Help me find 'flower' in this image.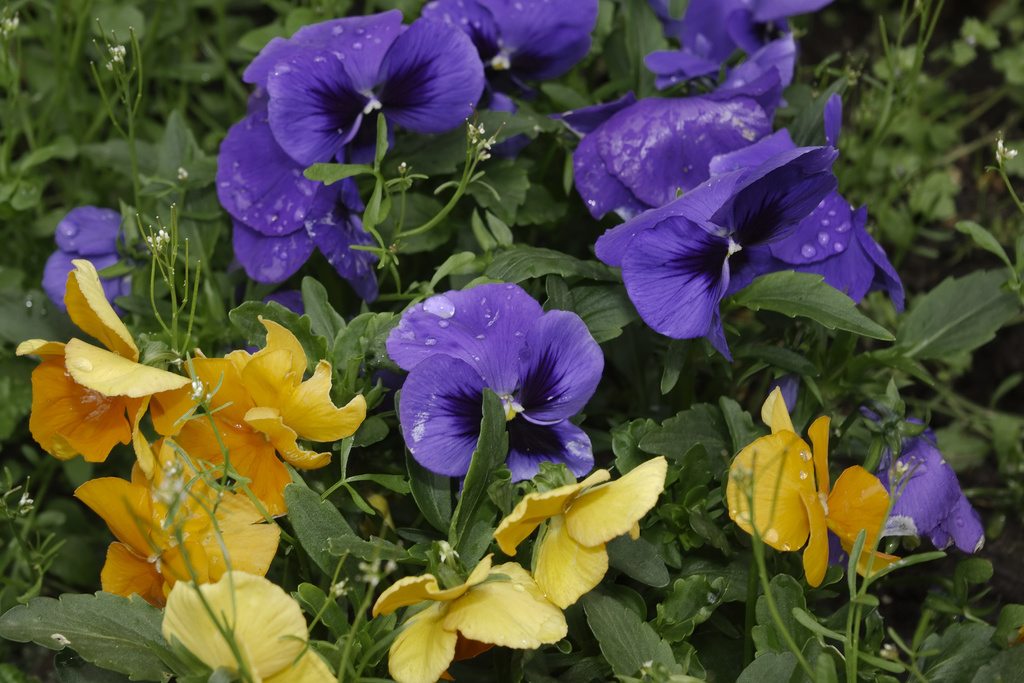
Found it: detection(377, 549, 580, 682).
